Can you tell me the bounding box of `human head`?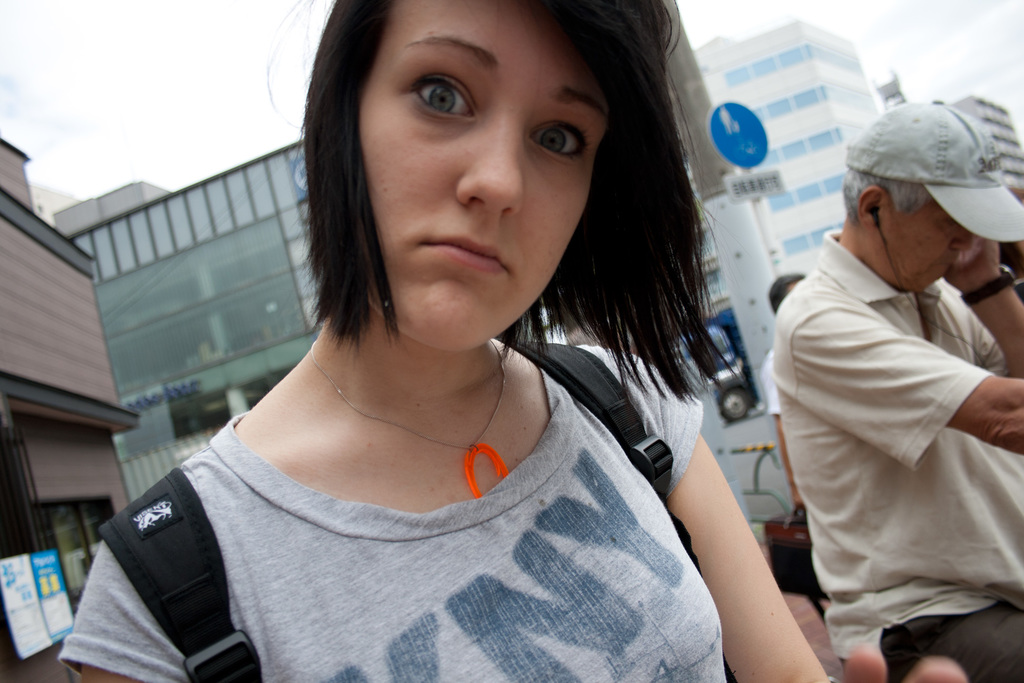
(x1=295, y1=0, x2=678, y2=356).
